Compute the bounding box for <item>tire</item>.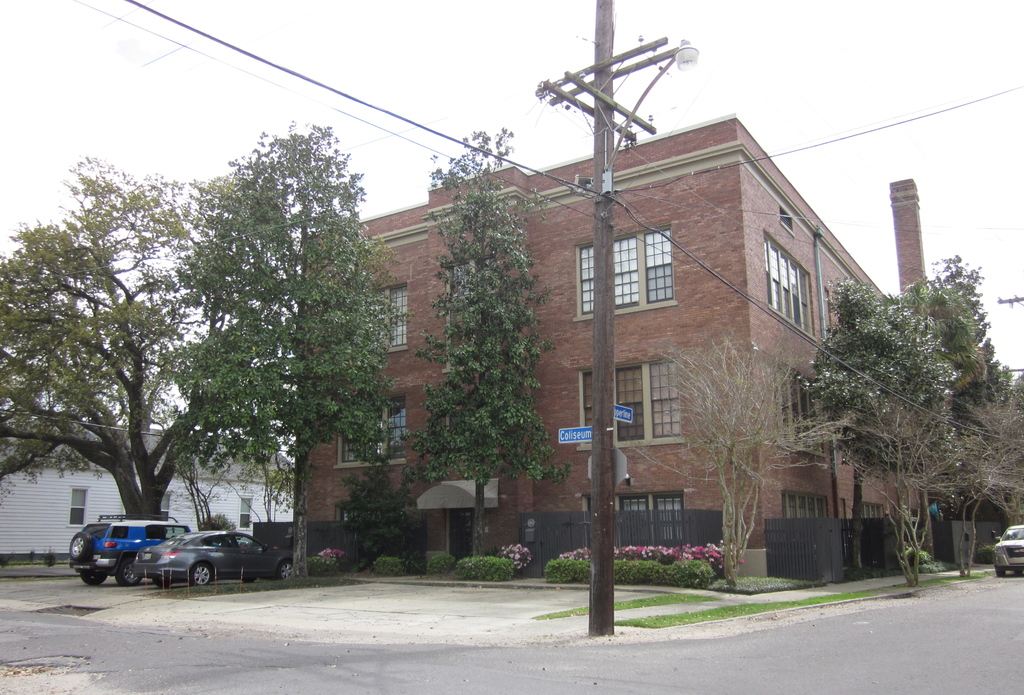
region(992, 571, 1009, 576).
